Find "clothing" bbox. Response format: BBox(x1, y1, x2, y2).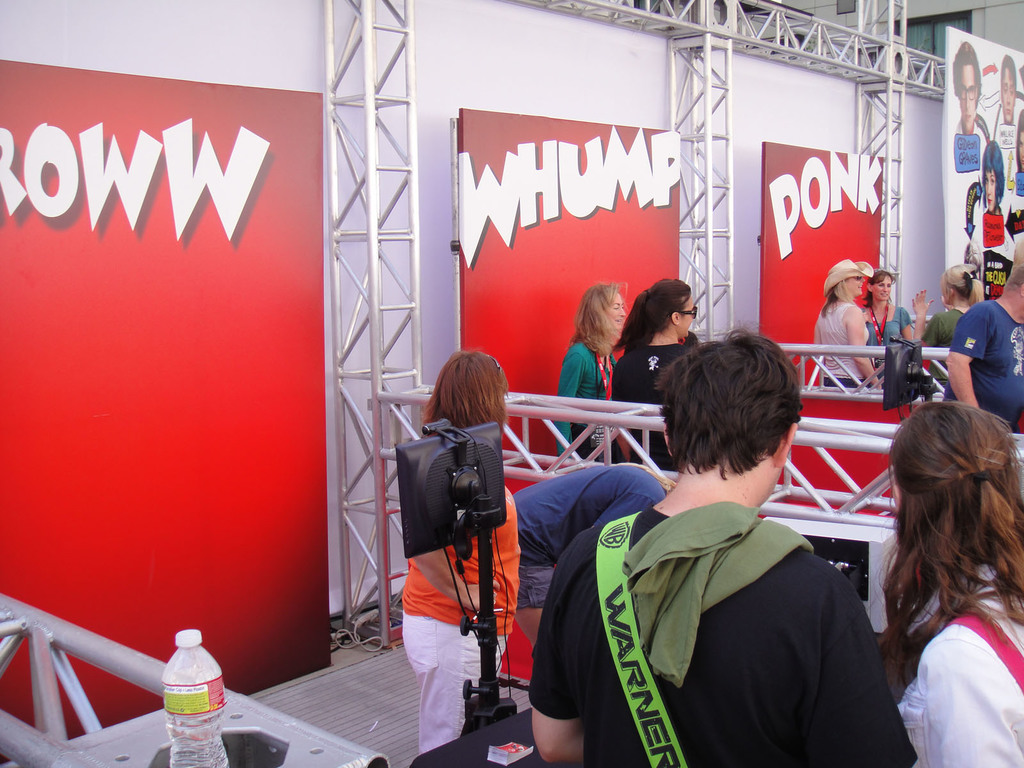
BBox(401, 483, 534, 746).
